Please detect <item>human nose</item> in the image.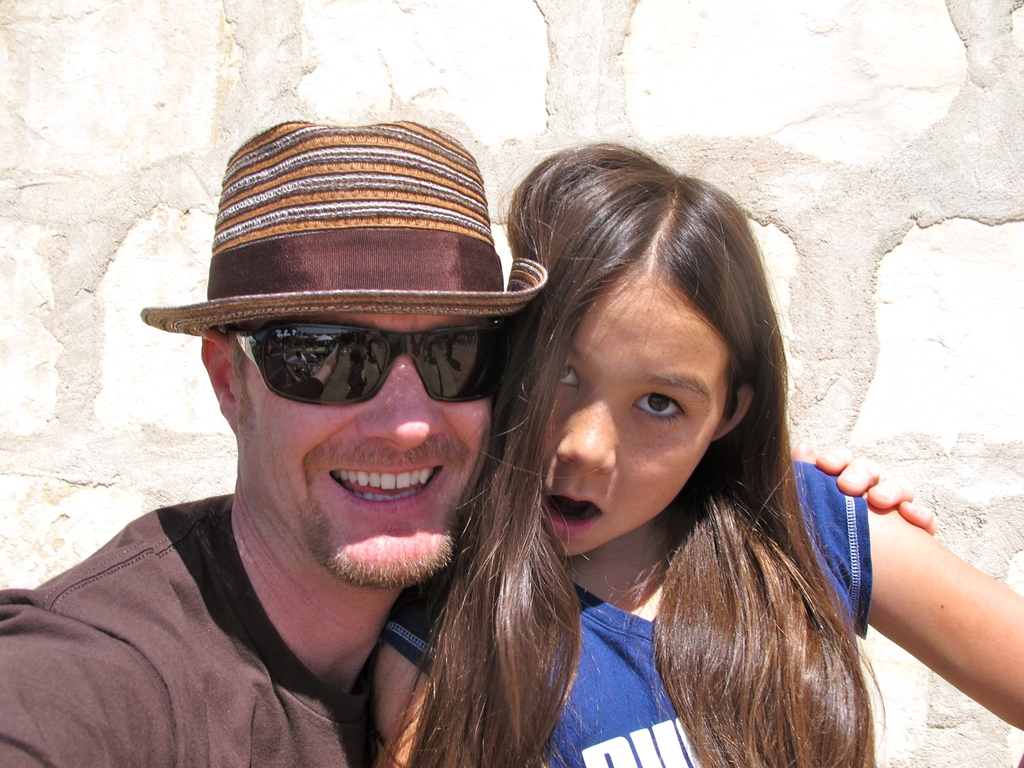
left=350, top=349, right=451, bottom=455.
